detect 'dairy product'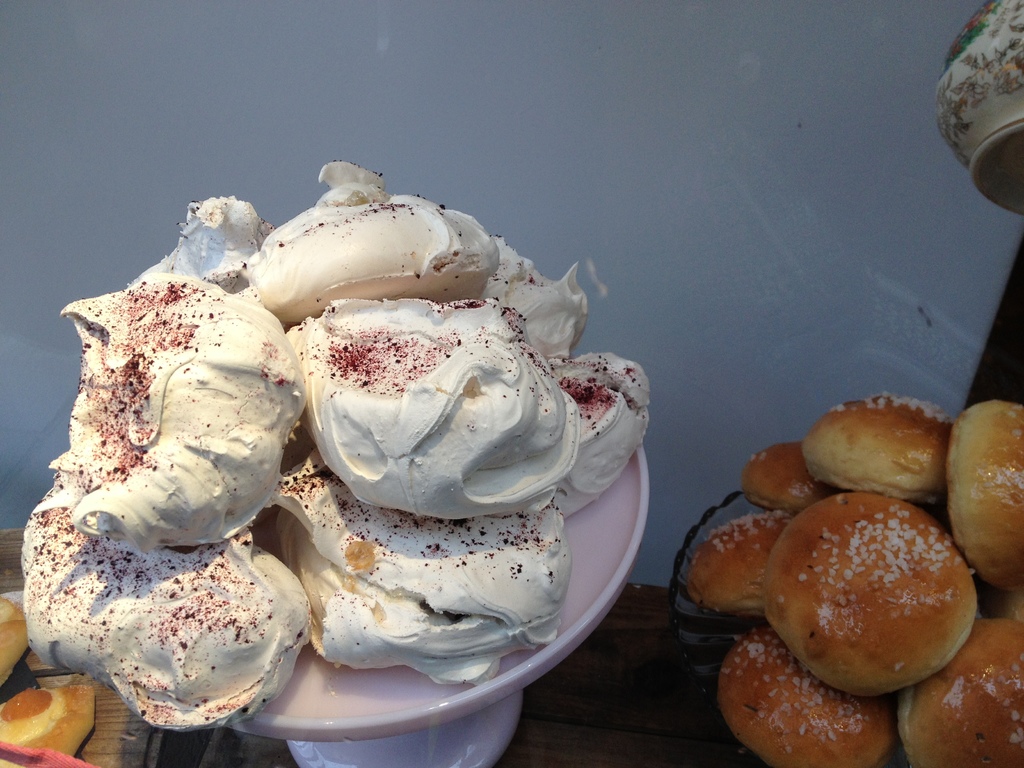
bbox=[19, 446, 280, 726]
